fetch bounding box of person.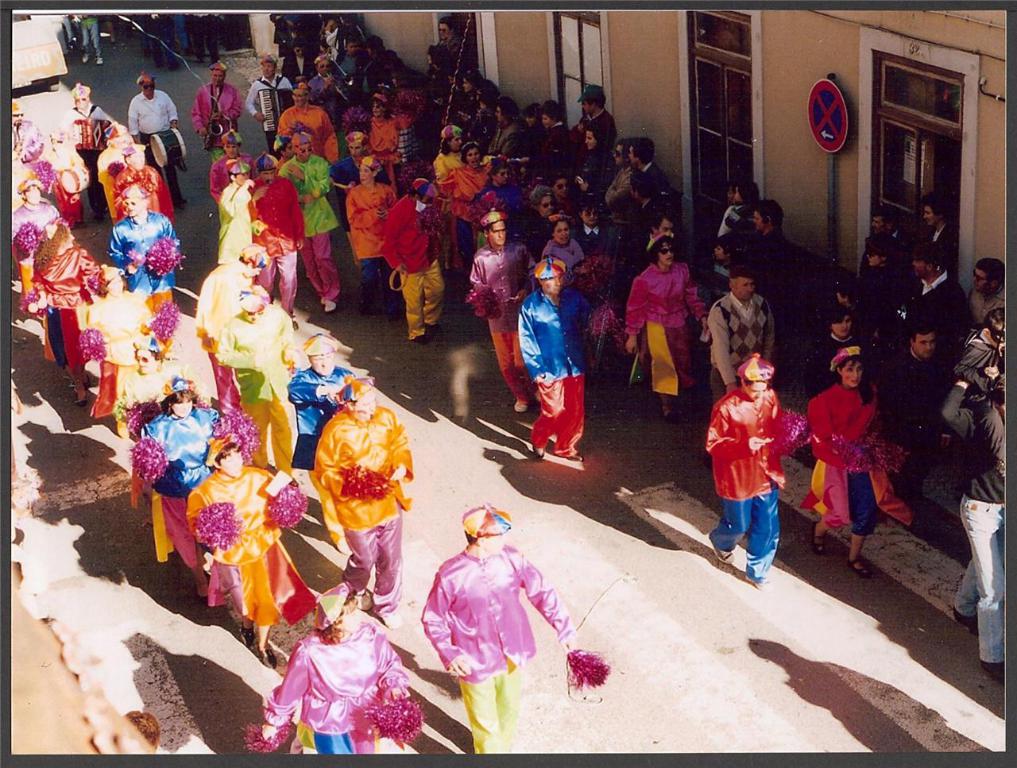
Bbox: 969, 259, 1006, 324.
